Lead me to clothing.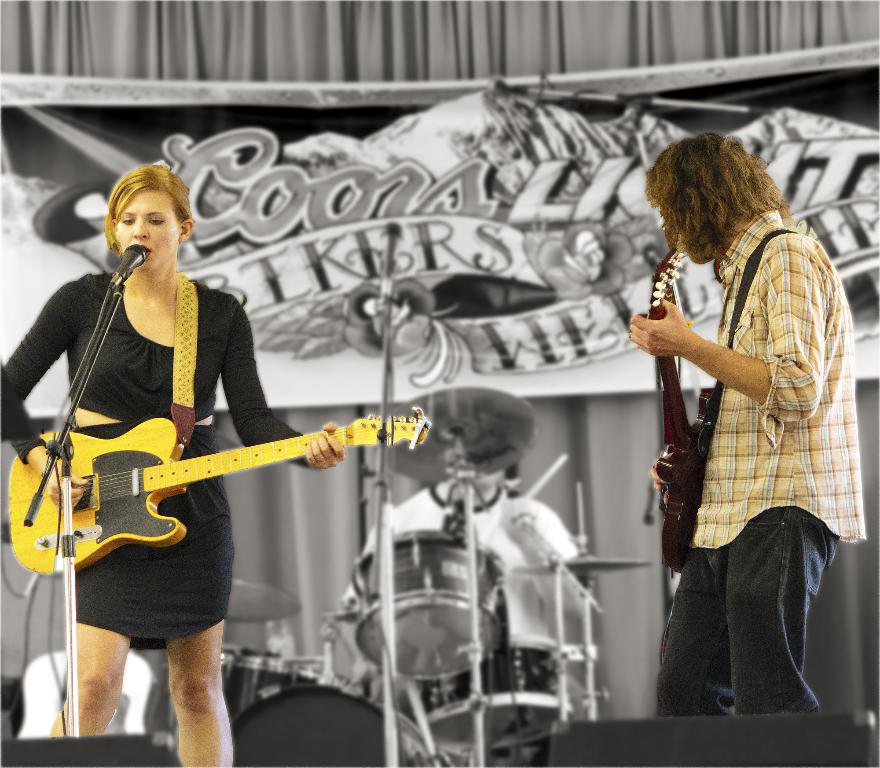
Lead to BBox(650, 210, 868, 722).
